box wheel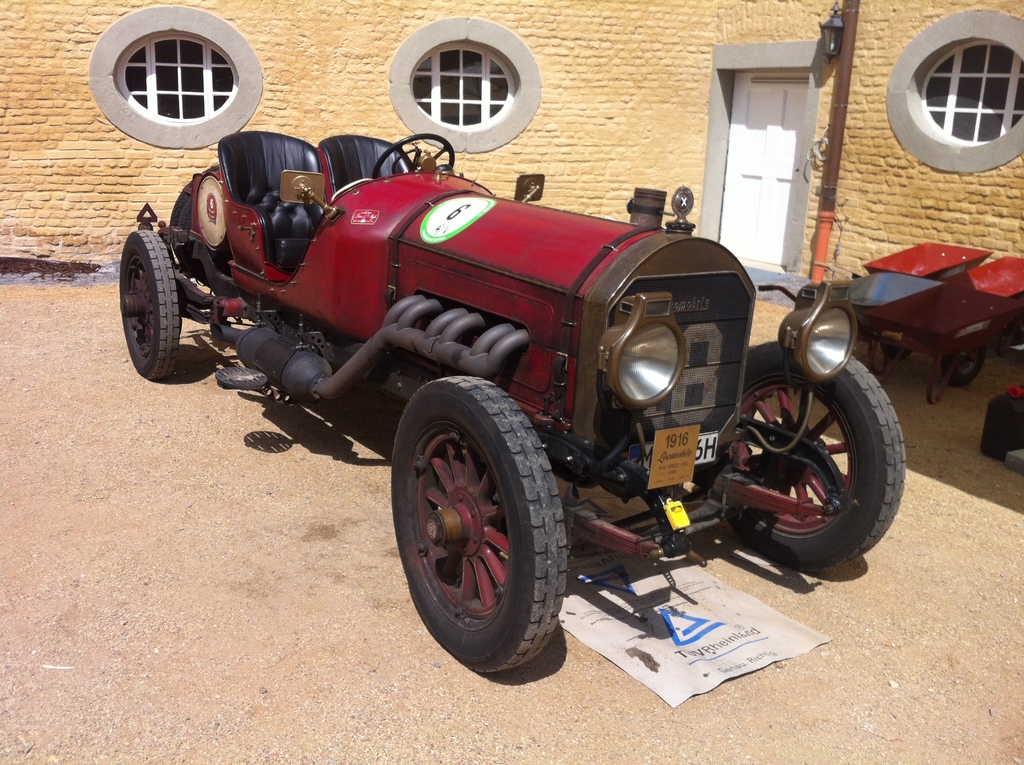
940:346:988:385
